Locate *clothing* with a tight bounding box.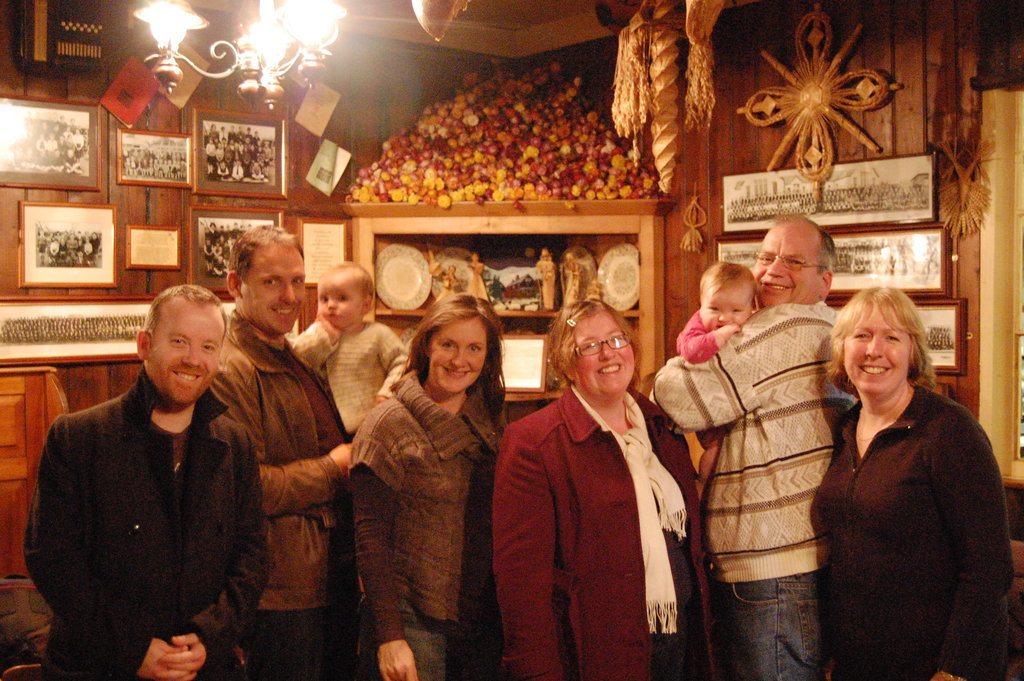
345,377,511,680.
